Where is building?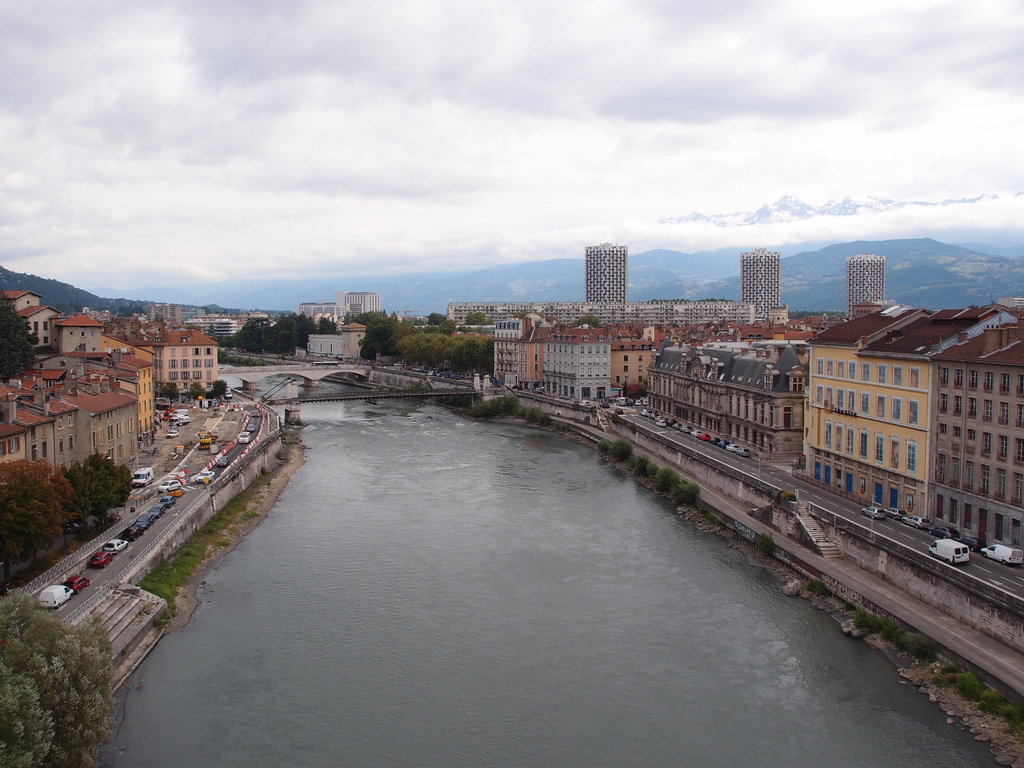
<region>0, 288, 156, 483</region>.
